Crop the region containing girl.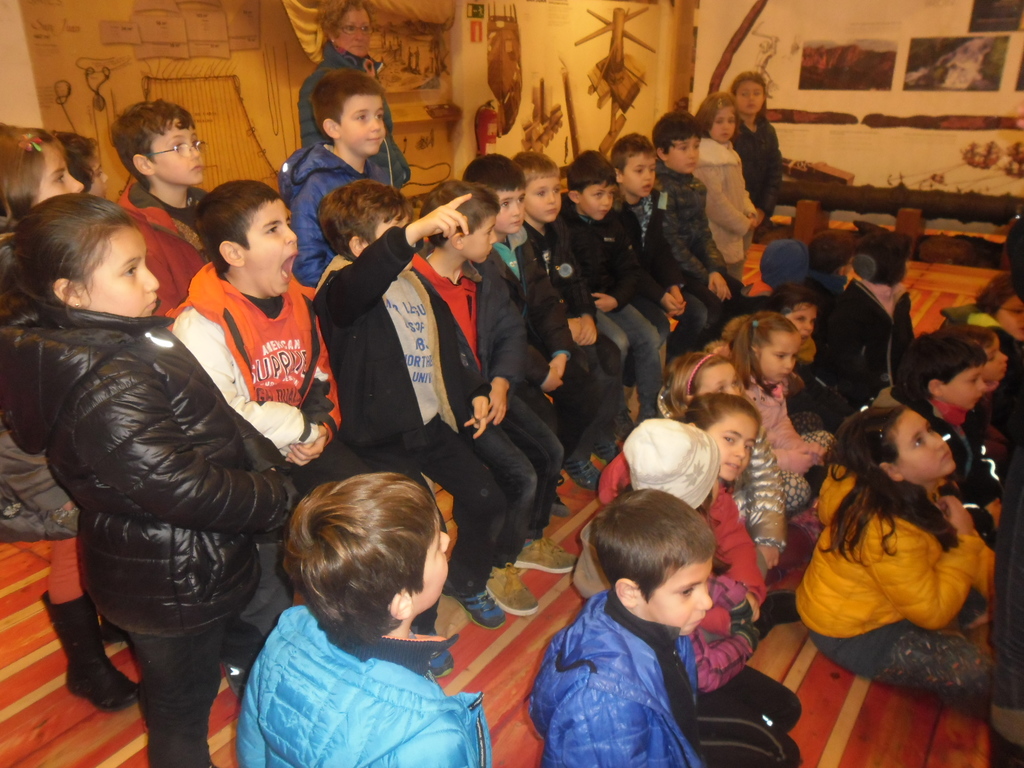
Crop region: <box>940,270,1023,438</box>.
